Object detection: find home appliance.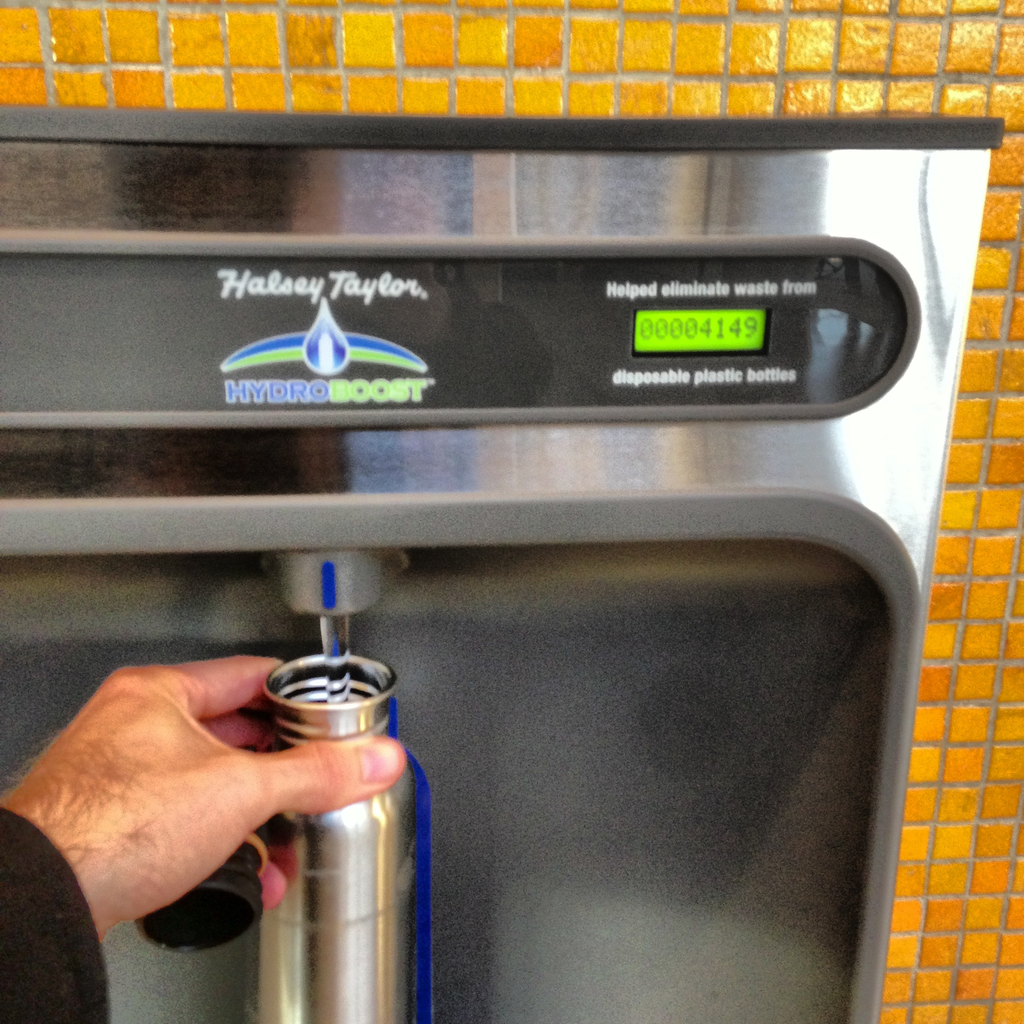
rect(0, 102, 1005, 1023).
